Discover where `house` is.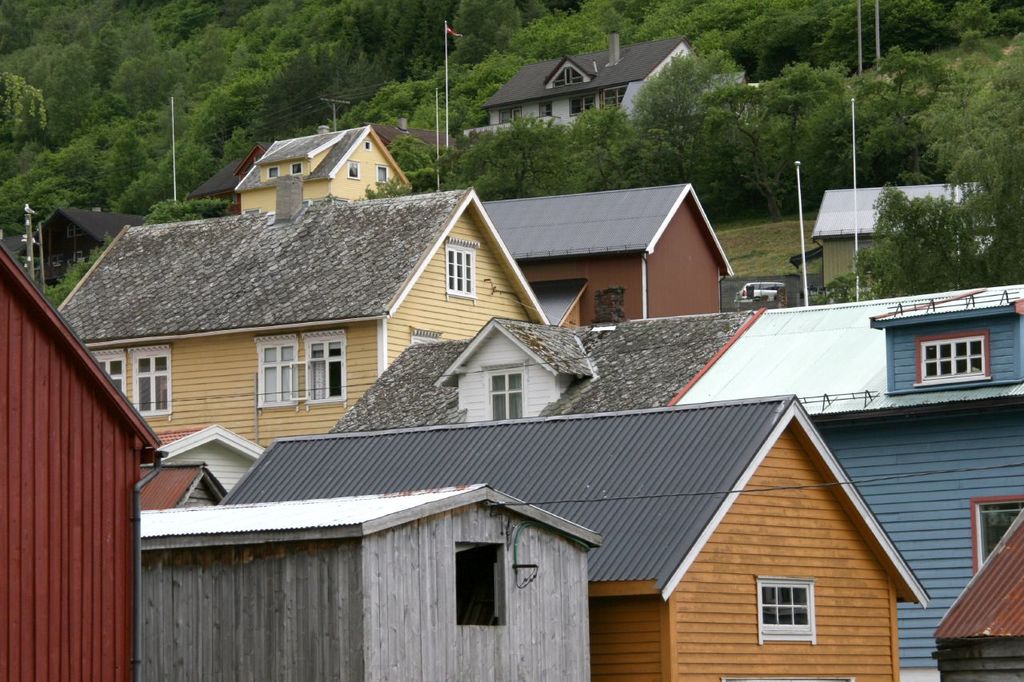
Discovered at x1=314, y1=318, x2=1023, y2=681.
